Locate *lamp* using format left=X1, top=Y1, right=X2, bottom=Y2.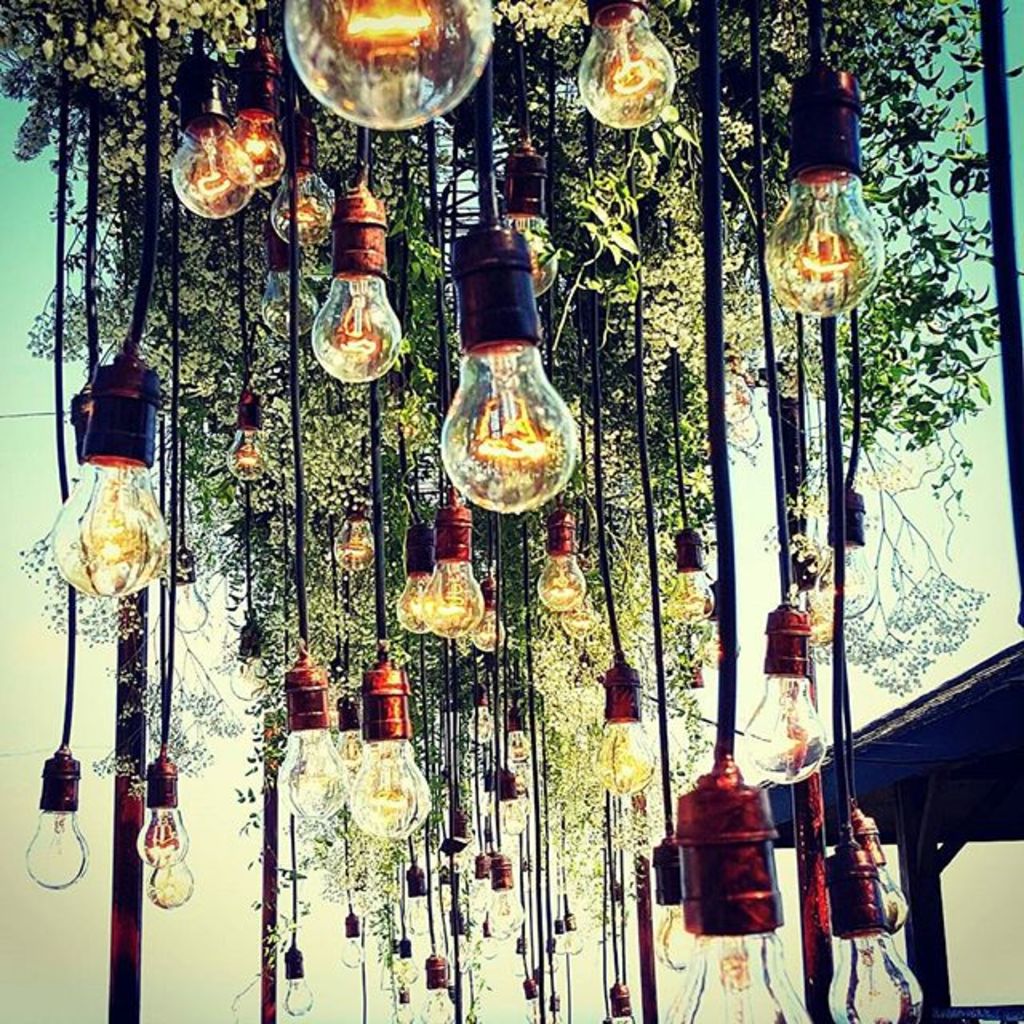
left=822, top=320, right=931, bottom=1022.
